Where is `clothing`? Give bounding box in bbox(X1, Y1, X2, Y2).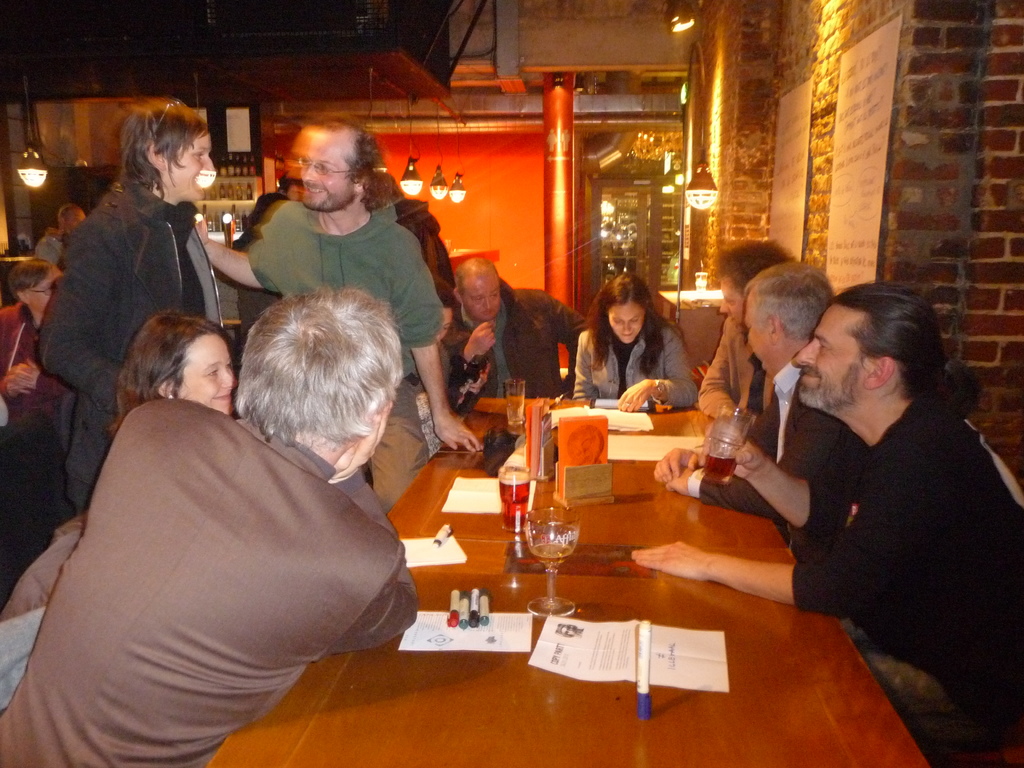
bbox(572, 321, 698, 410).
